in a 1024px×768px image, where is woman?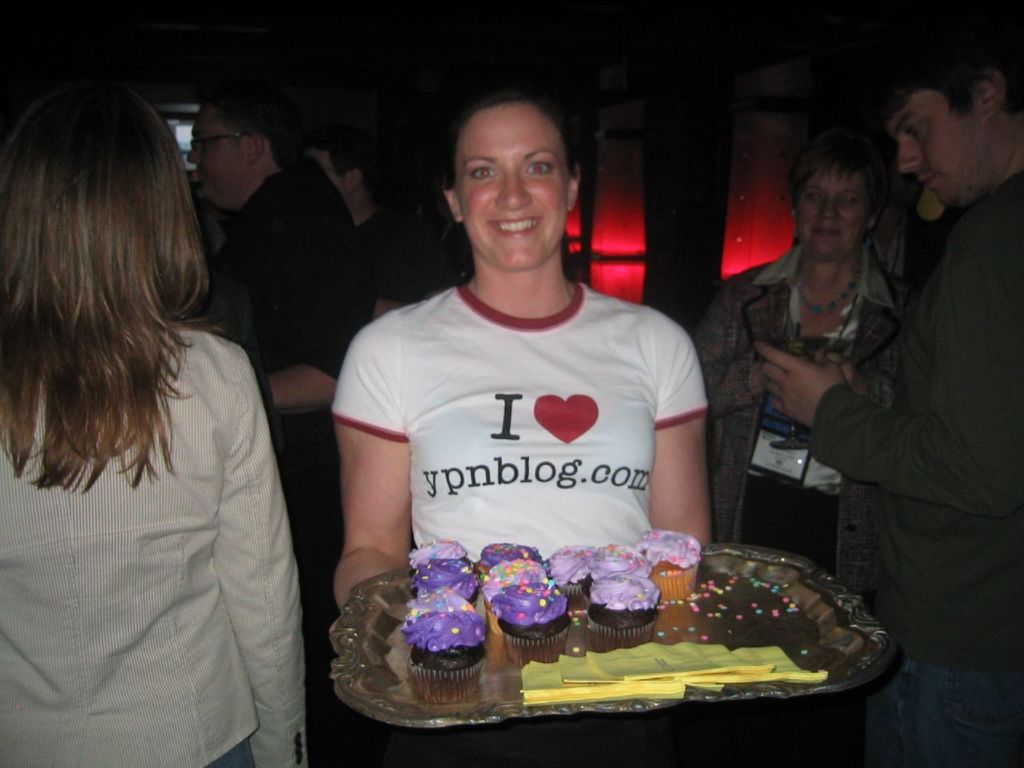
[left=325, top=83, right=710, bottom=625].
